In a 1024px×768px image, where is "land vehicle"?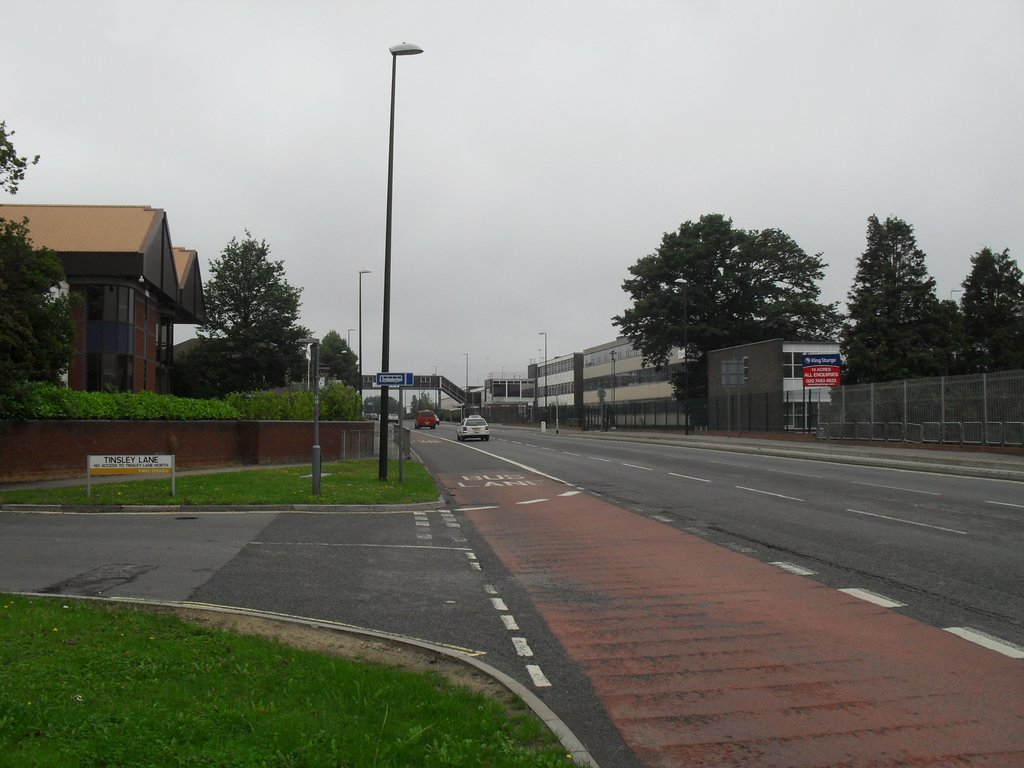
BBox(374, 415, 375, 419).
